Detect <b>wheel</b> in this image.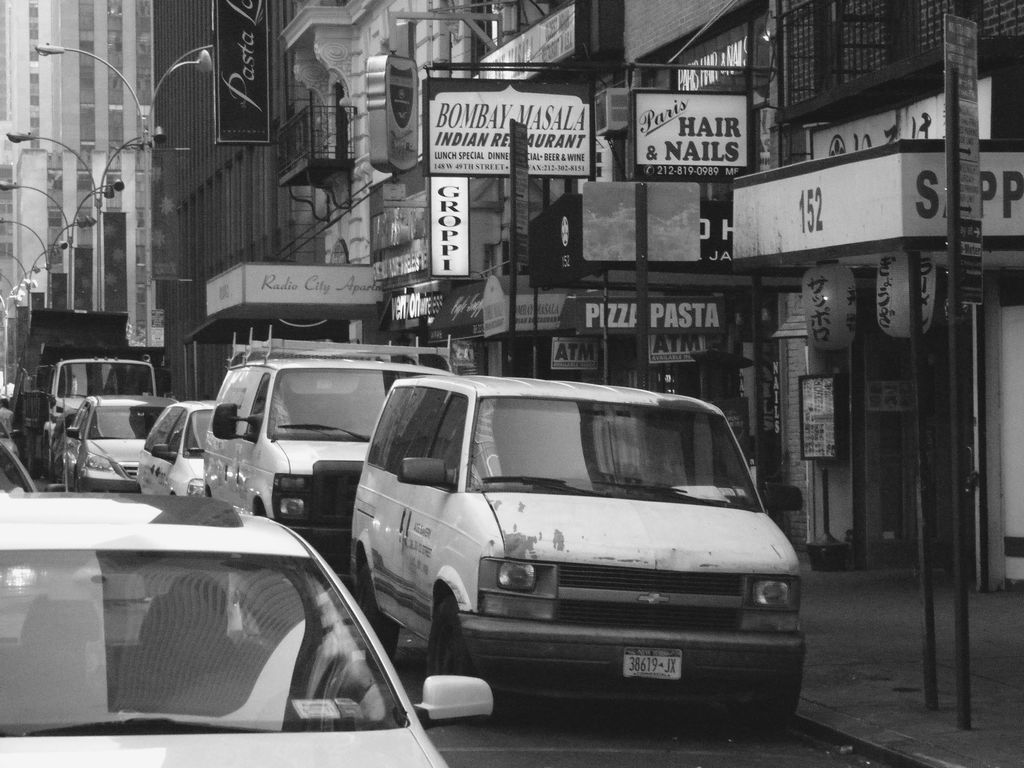
Detection: locate(758, 681, 794, 740).
